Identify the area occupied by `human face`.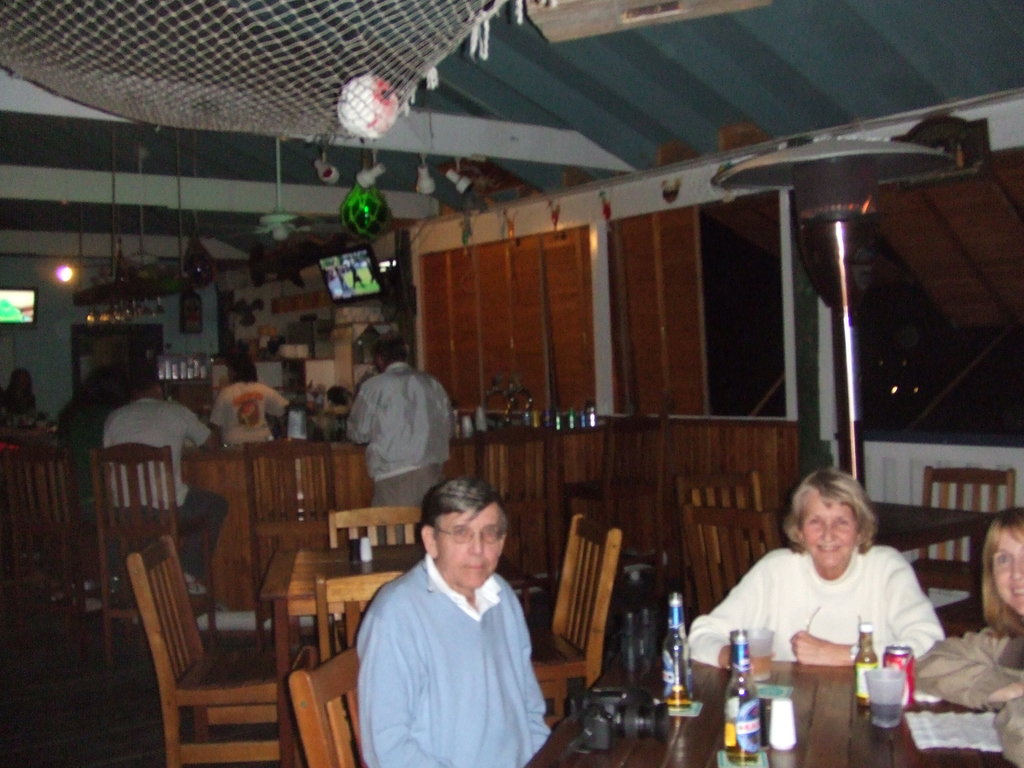
Area: bbox(796, 490, 860, 567).
